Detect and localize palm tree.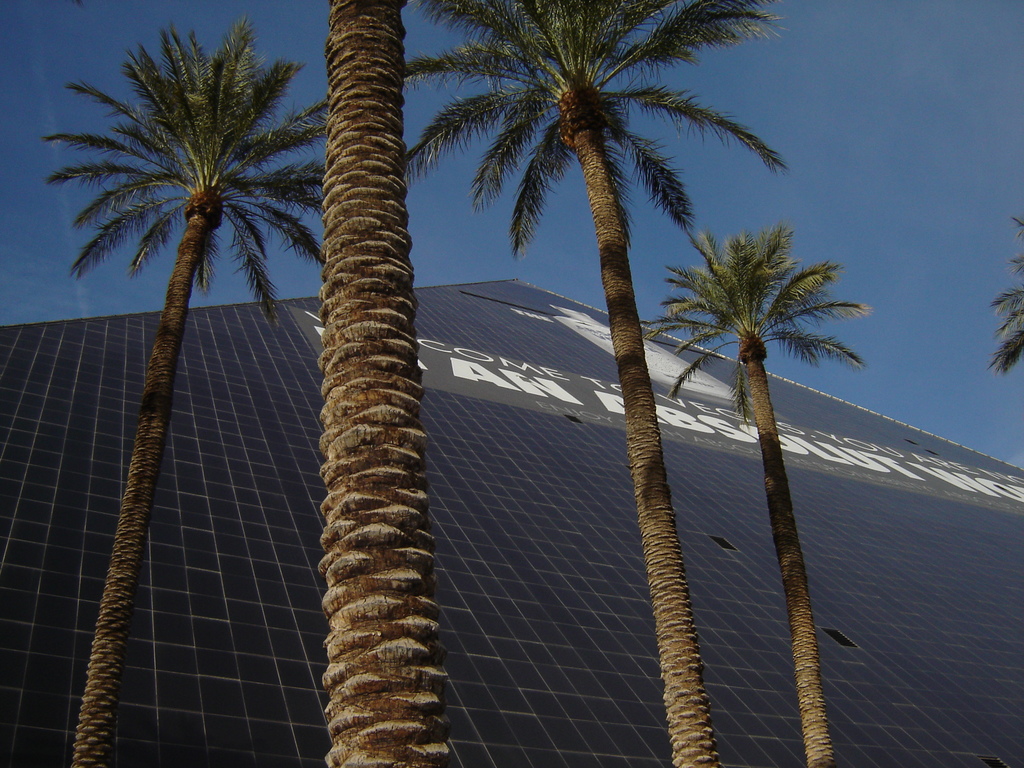
Localized at (left=409, top=0, right=725, bottom=764).
